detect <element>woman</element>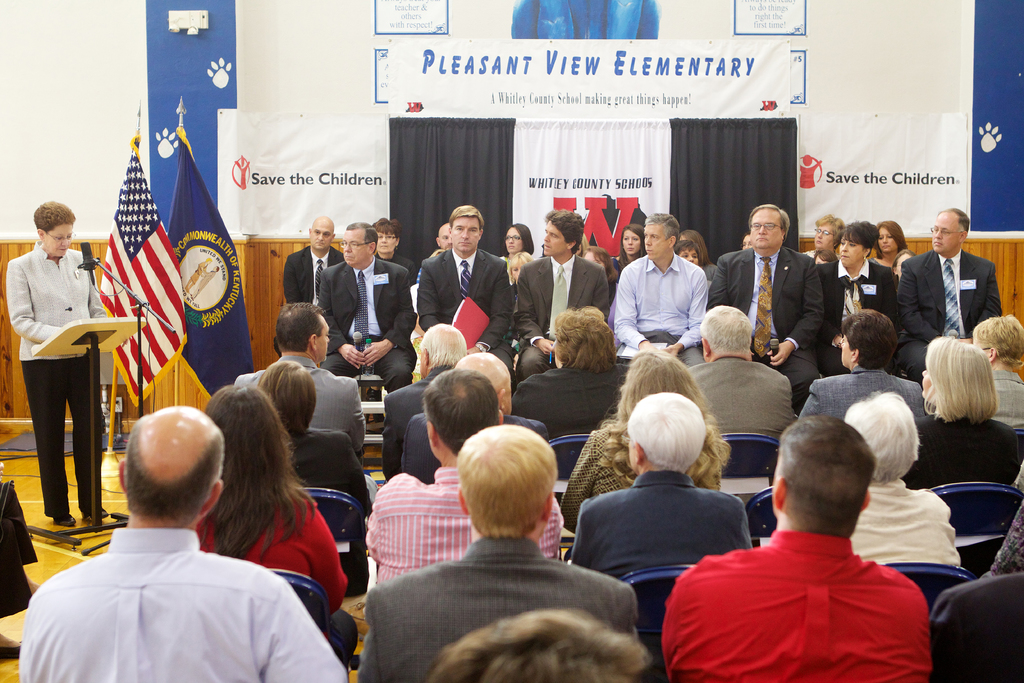
bbox=[563, 349, 730, 536]
